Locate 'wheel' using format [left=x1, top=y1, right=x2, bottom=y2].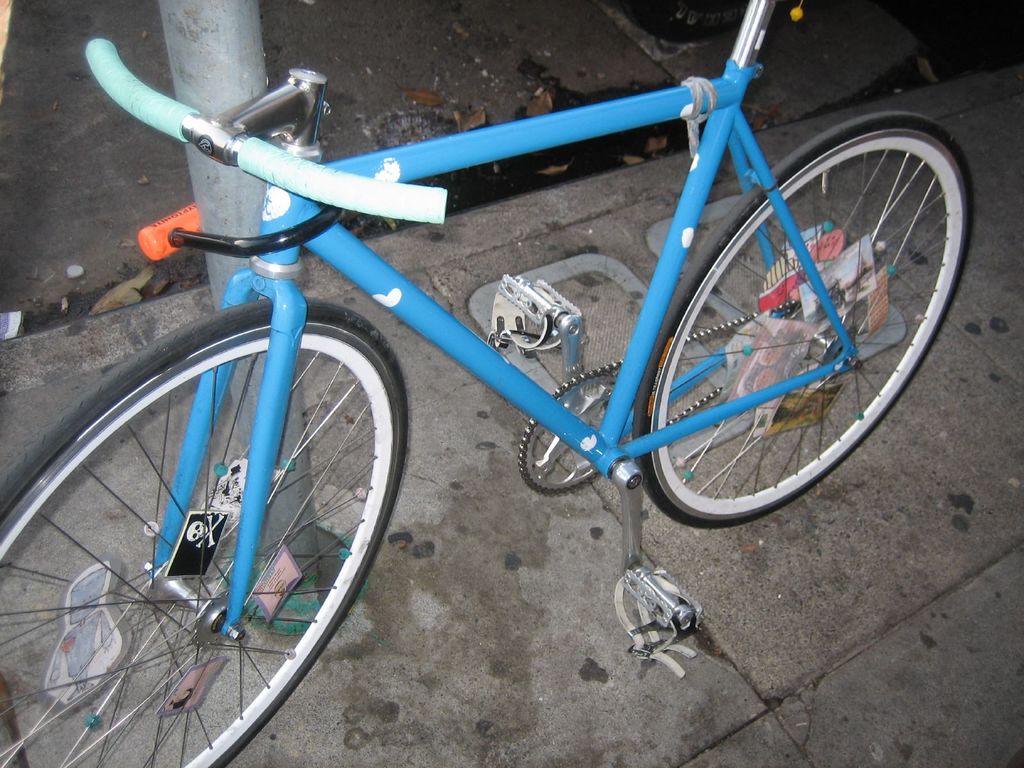
[left=518, top=383, right=645, bottom=499].
